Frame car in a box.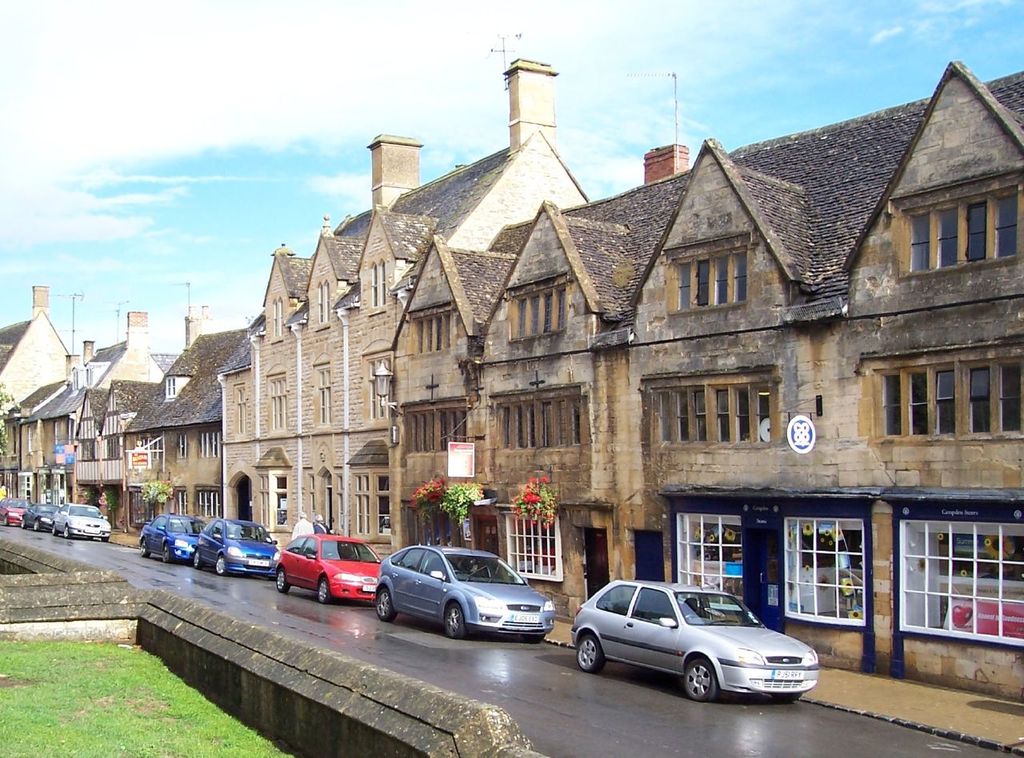
[140, 511, 206, 562].
